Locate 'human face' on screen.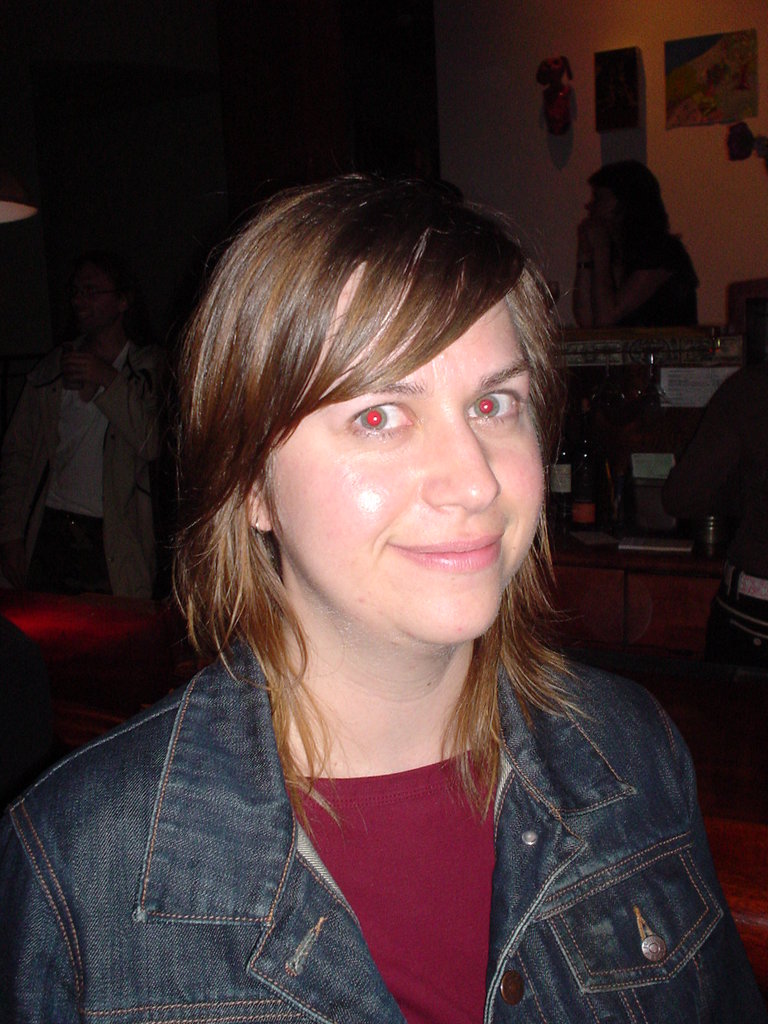
On screen at bbox(260, 266, 546, 645).
